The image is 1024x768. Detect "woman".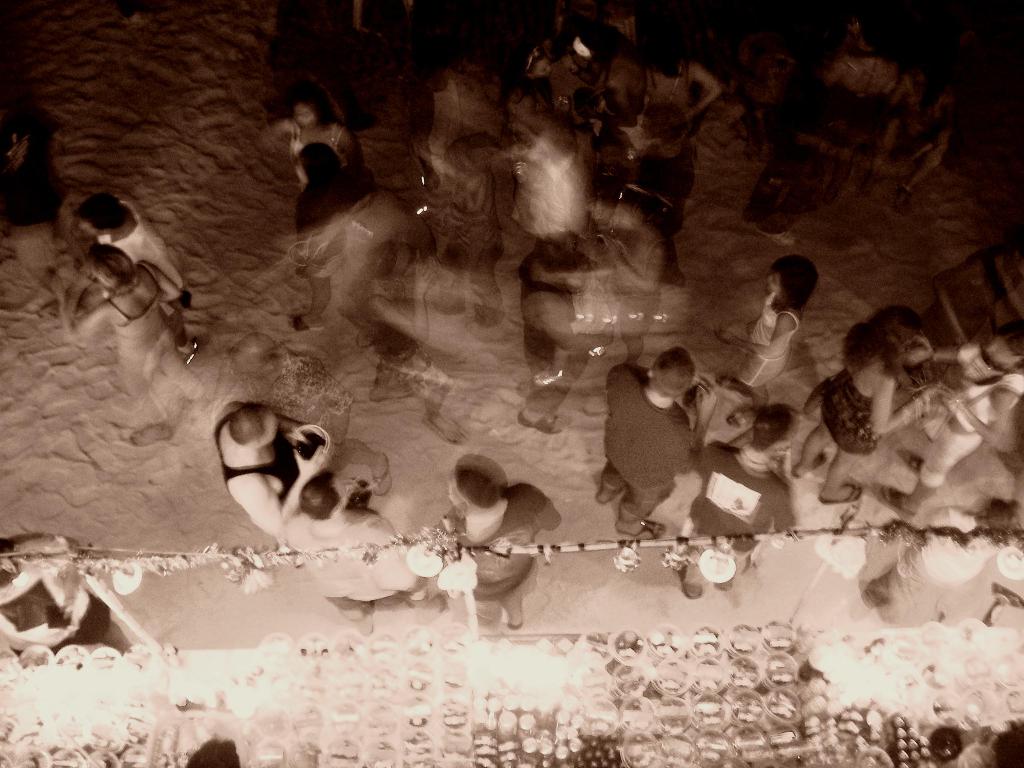
Detection: [51,239,204,446].
